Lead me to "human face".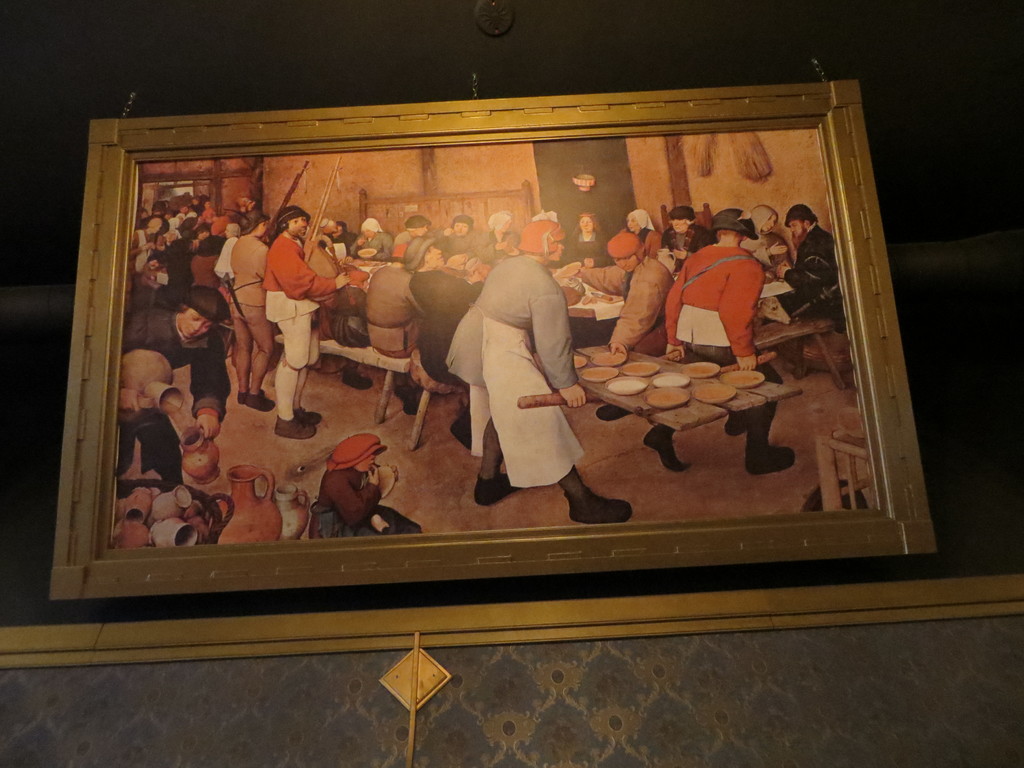
Lead to {"left": 625, "top": 218, "right": 638, "bottom": 233}.
